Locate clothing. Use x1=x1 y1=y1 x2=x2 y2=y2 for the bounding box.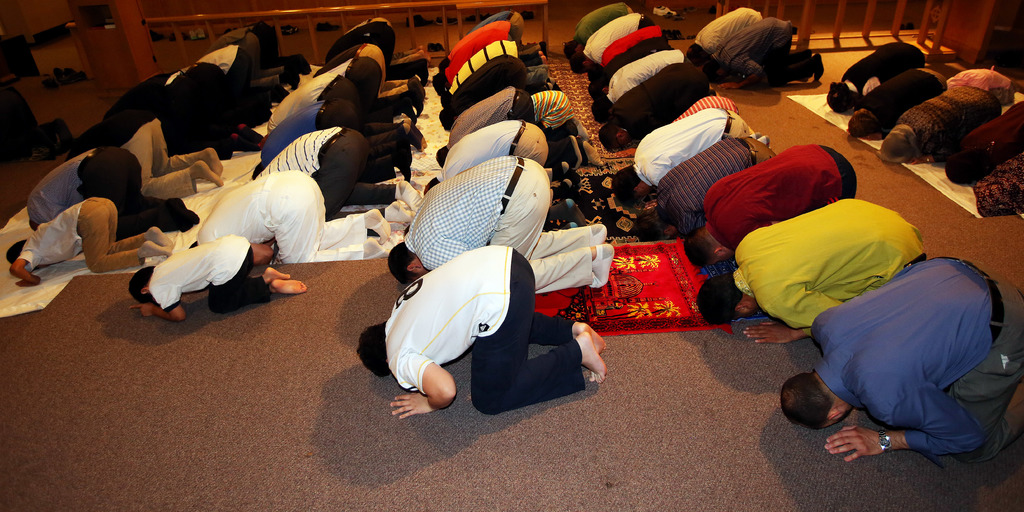
x1=440 y1=119 x2=557 y2=195.
